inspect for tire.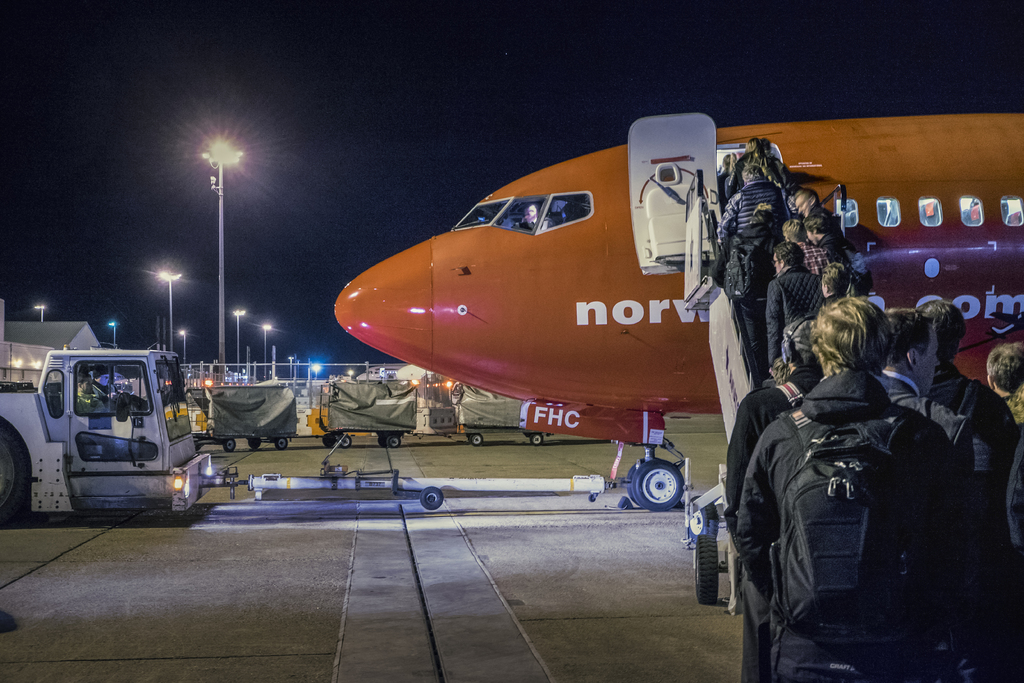
Inspection: 634,461,684,513.
